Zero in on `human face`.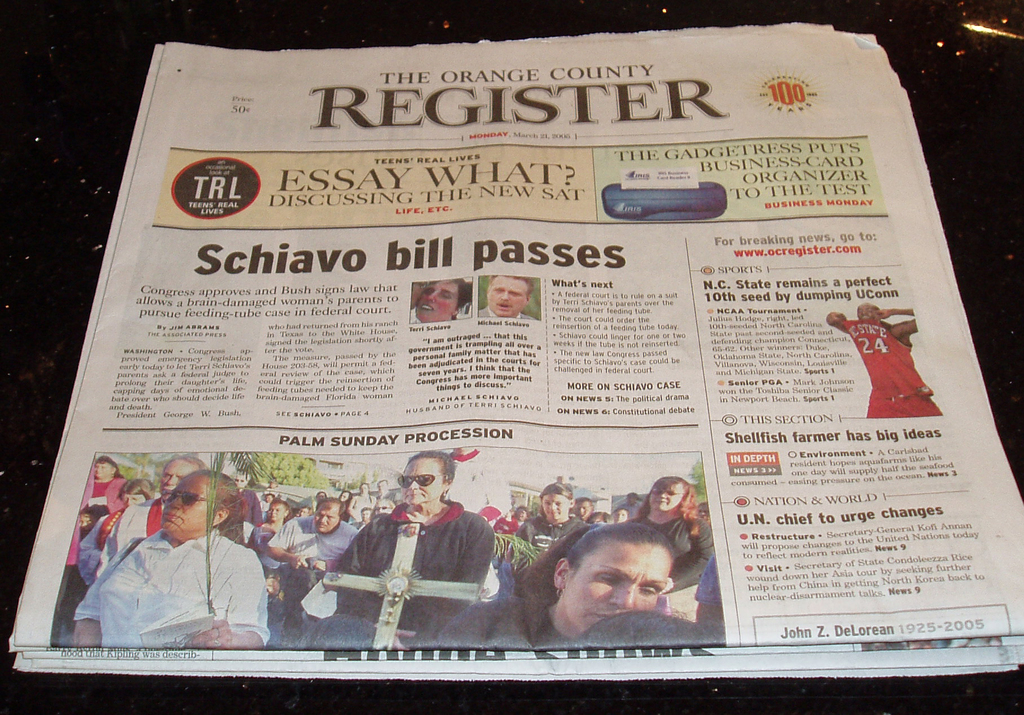
Zeroed in: [157,467,196,508].
